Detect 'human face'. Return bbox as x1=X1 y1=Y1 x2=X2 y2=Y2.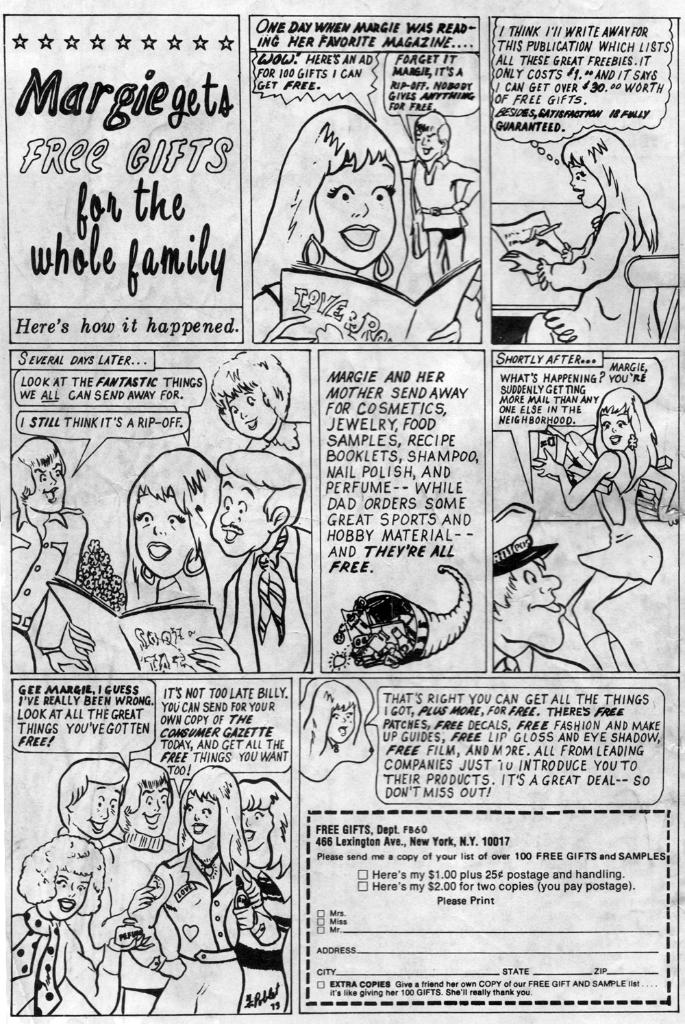
x1=240 y1=807 x2=273 y2=846.
